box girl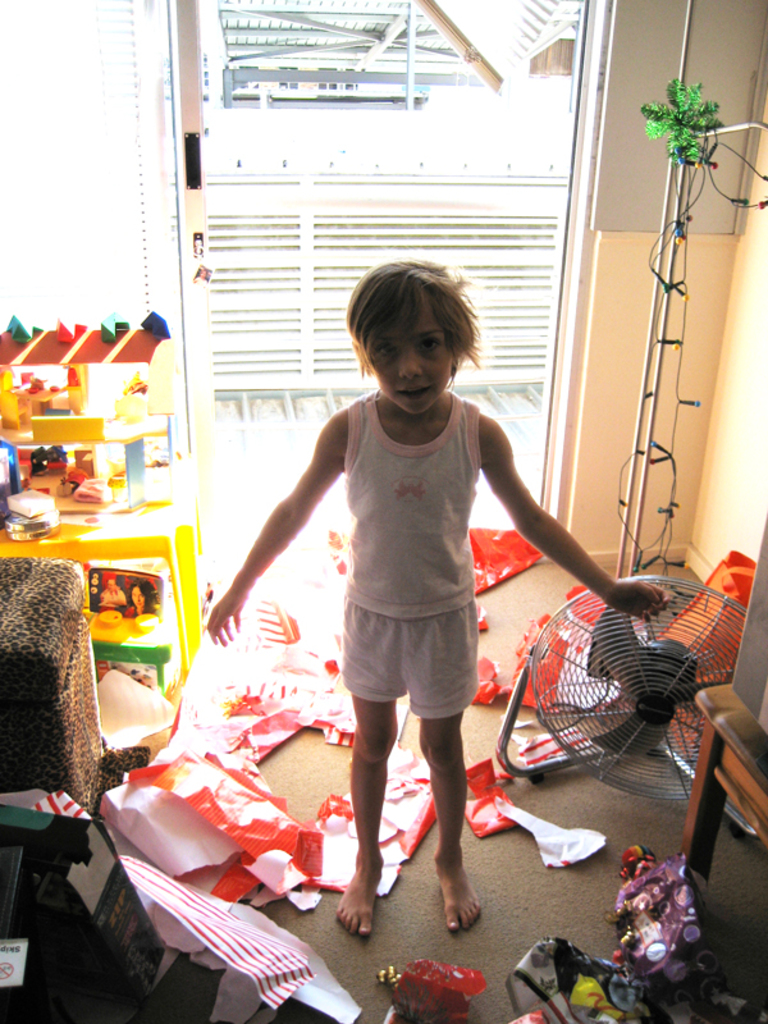
202:260:671:938
